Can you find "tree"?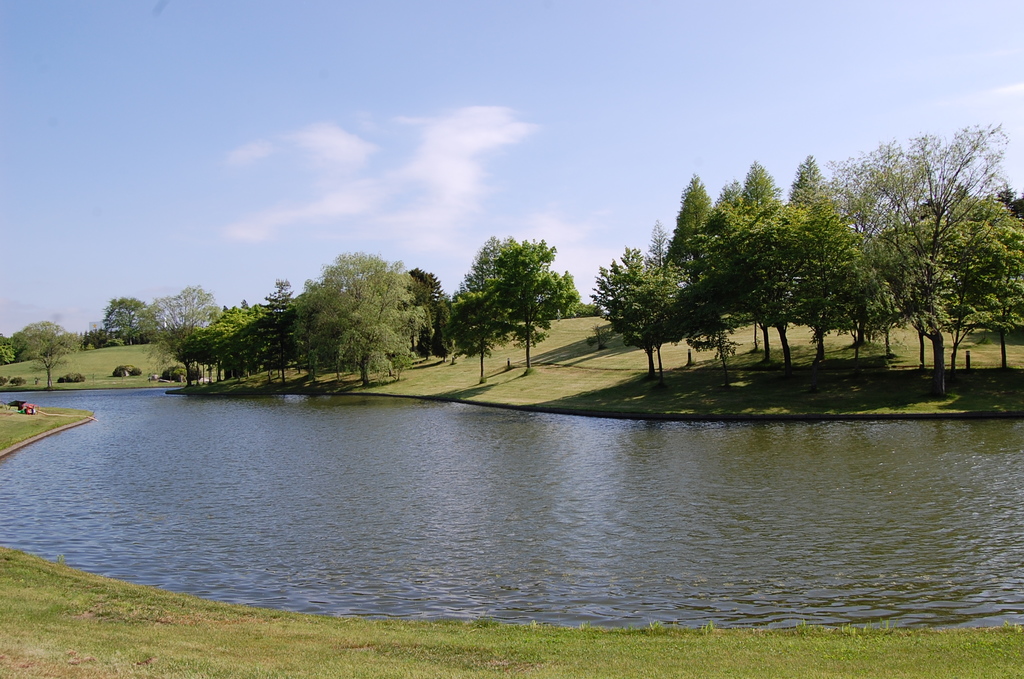
Yes, bounding box: select_region(429, 292, 458, 366).
